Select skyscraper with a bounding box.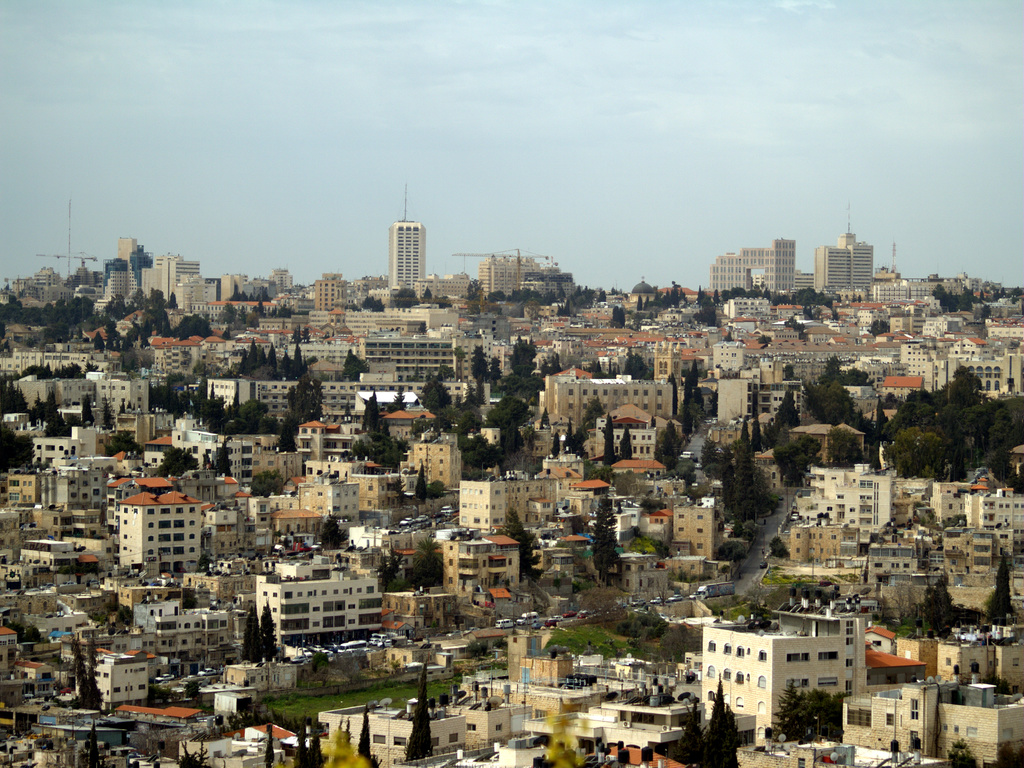
<box>703,231,806,300</box>.
